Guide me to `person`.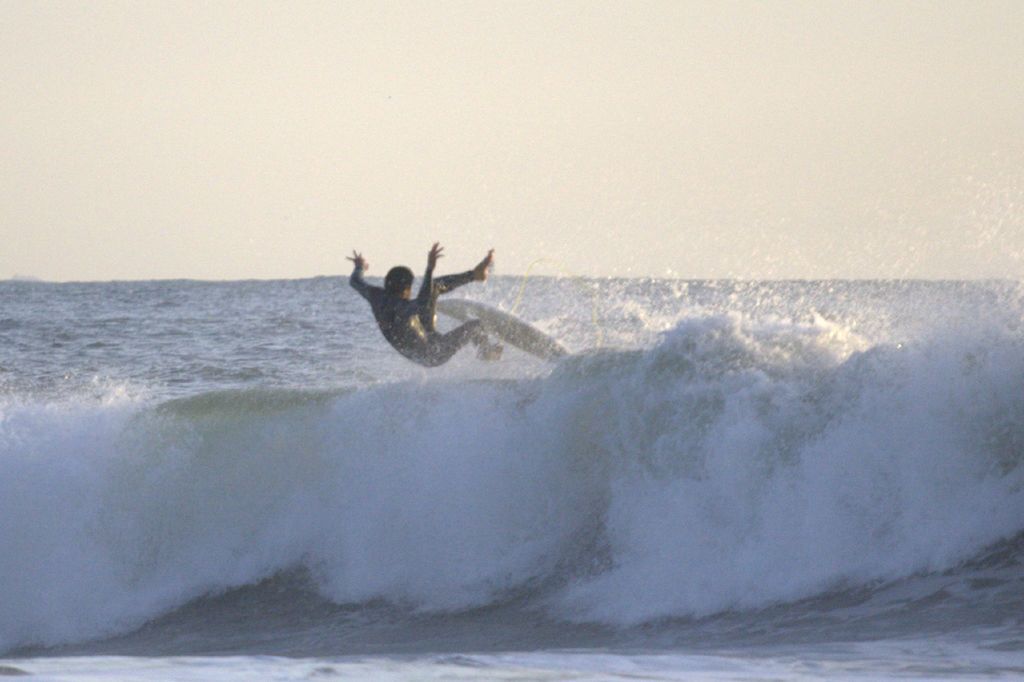
Guidance: [x1=337, y1=241, x2=506, y2=366].
